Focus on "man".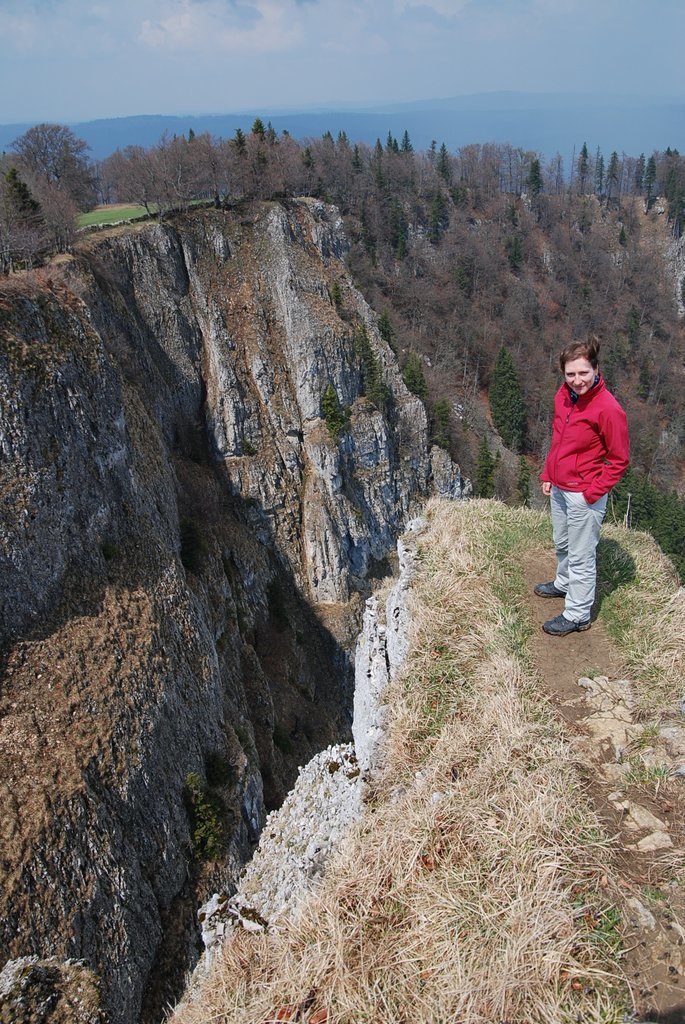
Focused at 507 317 630 661.
